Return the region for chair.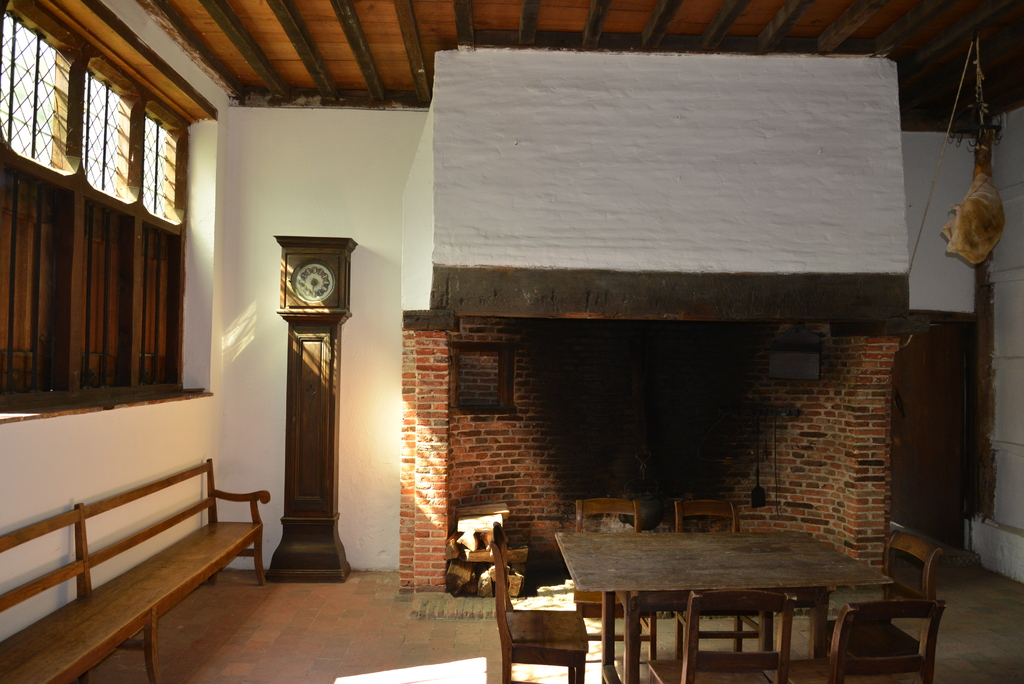
BBox(643, 596, 798, 683).
